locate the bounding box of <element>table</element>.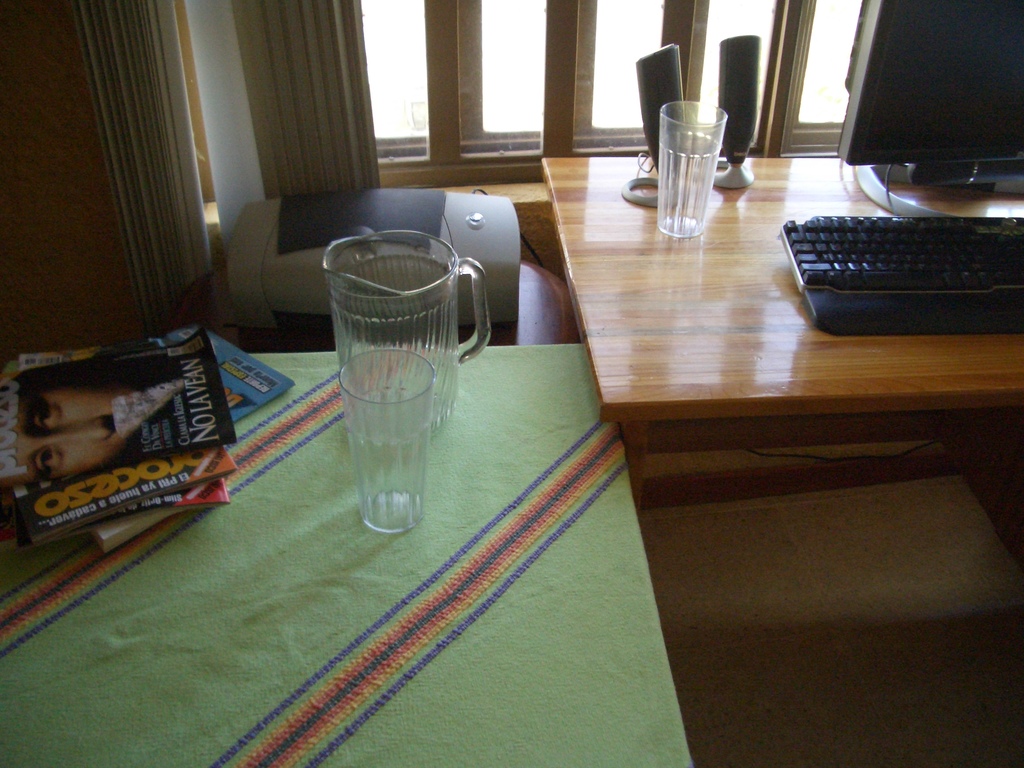
Bounding box: crop(0, 341, 698, 767).
